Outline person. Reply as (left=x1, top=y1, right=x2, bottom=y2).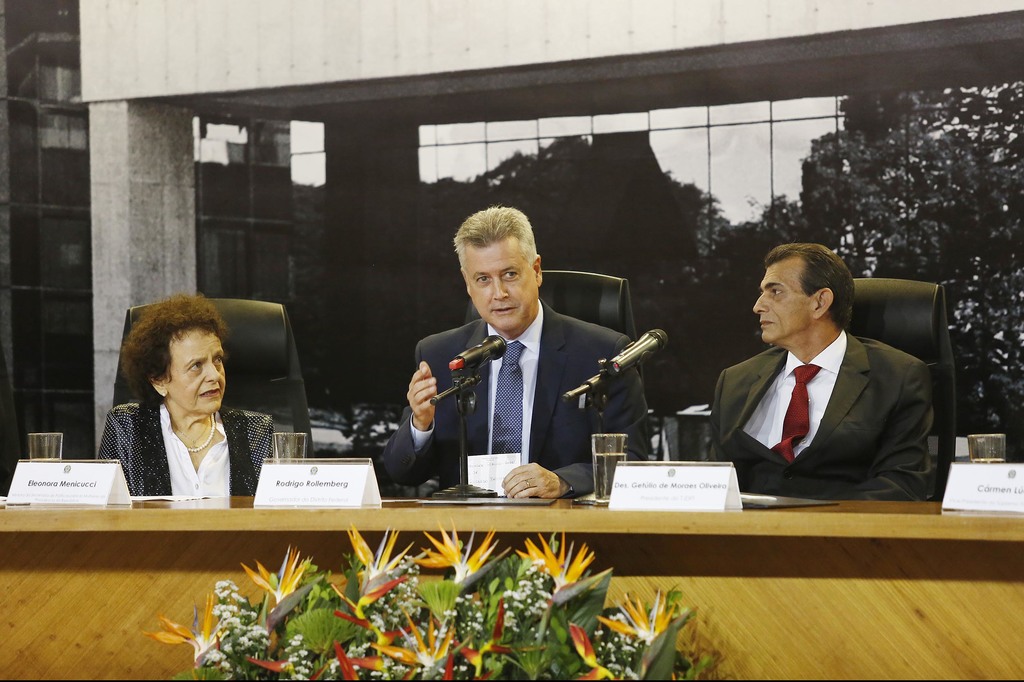
(left=701, top=240, right=934, bottom=498).
